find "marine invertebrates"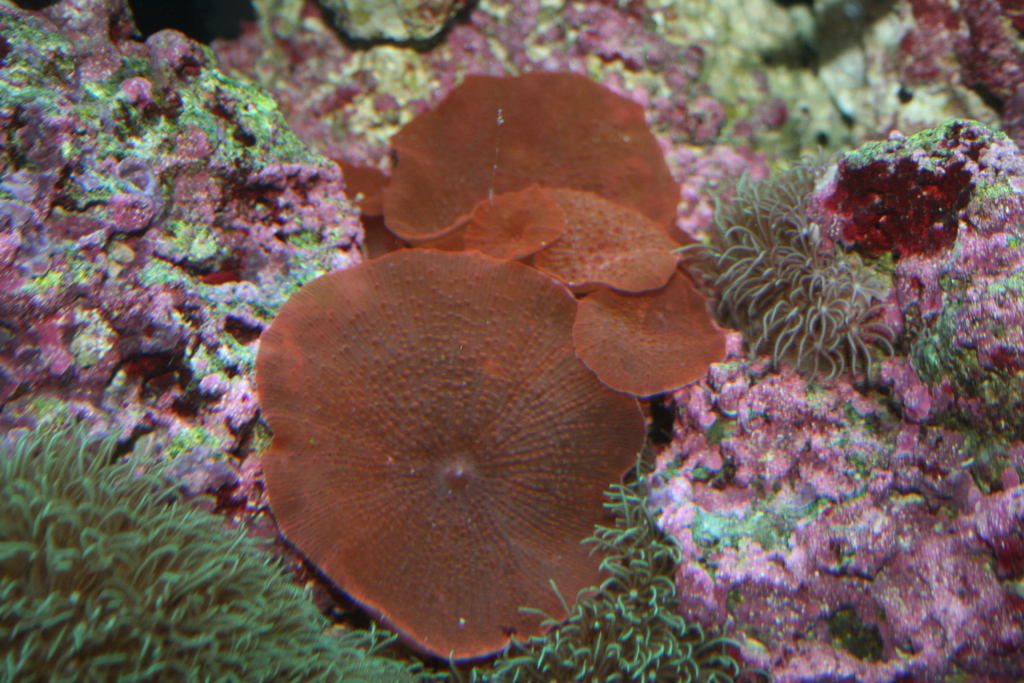
l=2, t=391, r=802, b=682
